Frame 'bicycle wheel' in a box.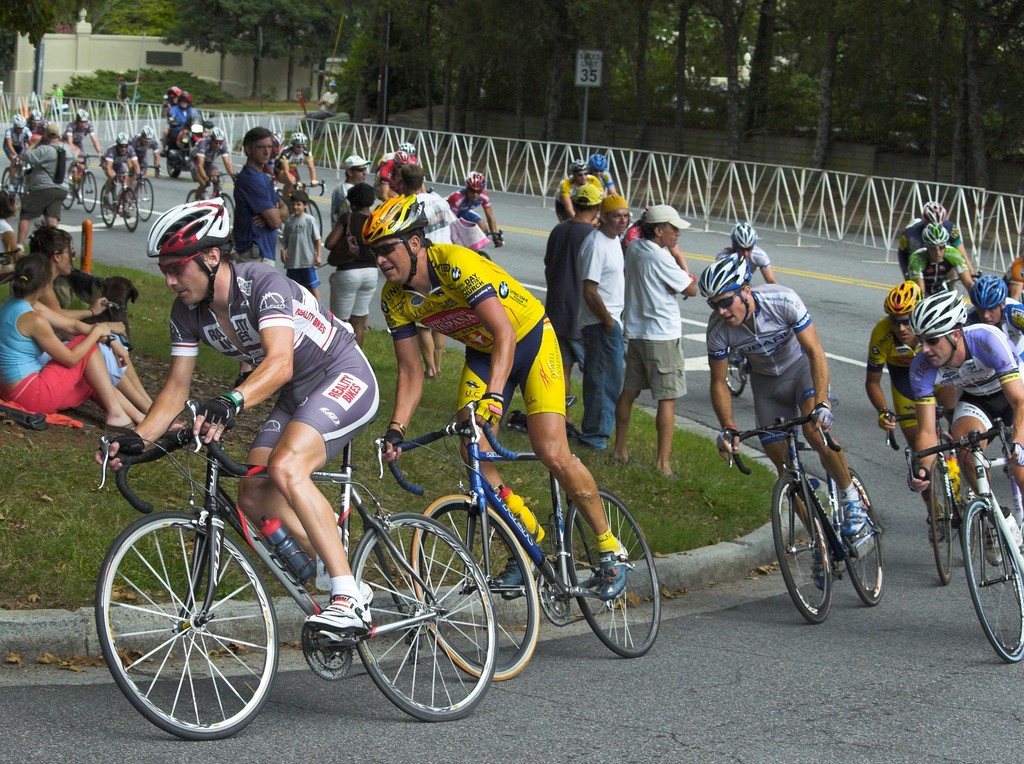
left=721, top=356, right=743, bottom=395.
